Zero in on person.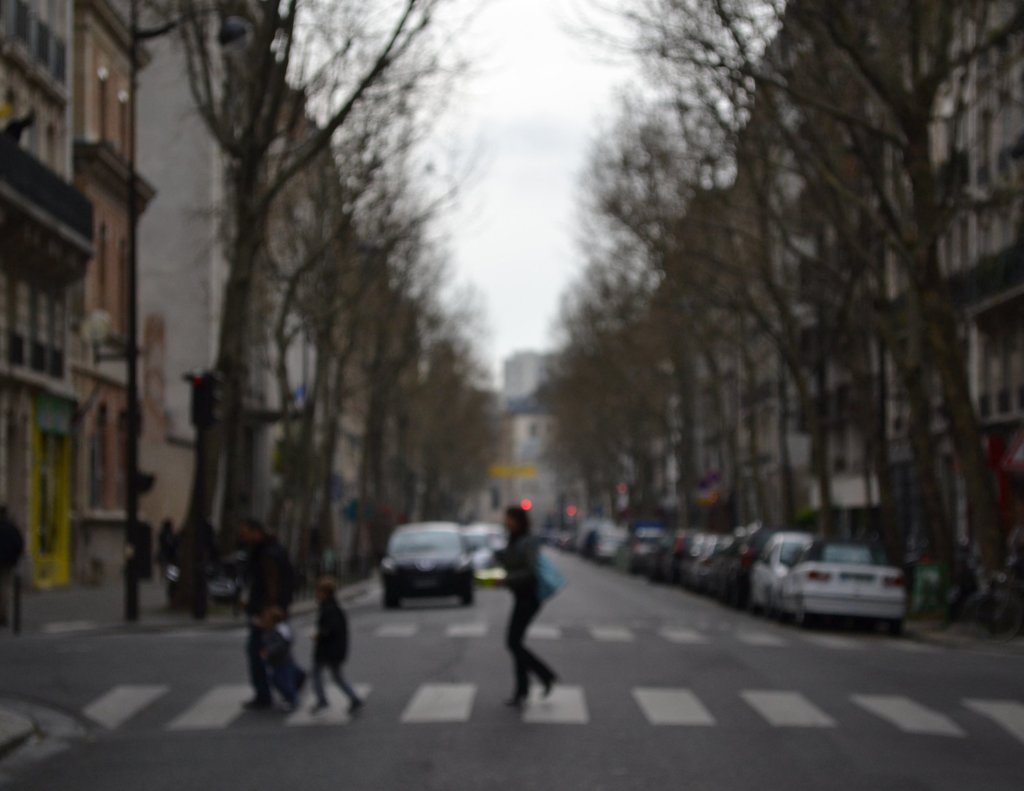
Zeroed in: [left=264, top=607, right=294, bottom=700].
